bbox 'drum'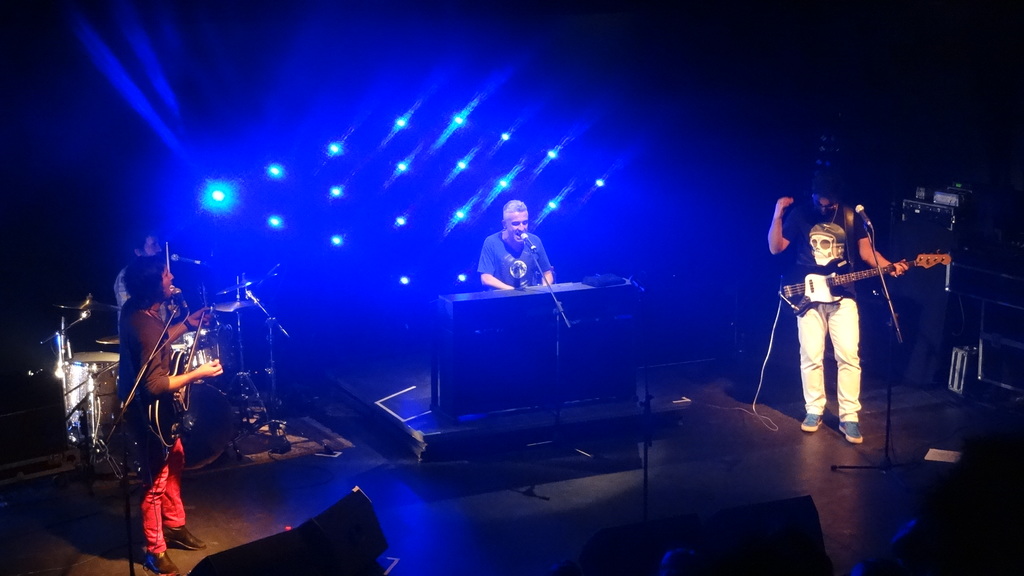
select_region(93, 332, 123, 351)
